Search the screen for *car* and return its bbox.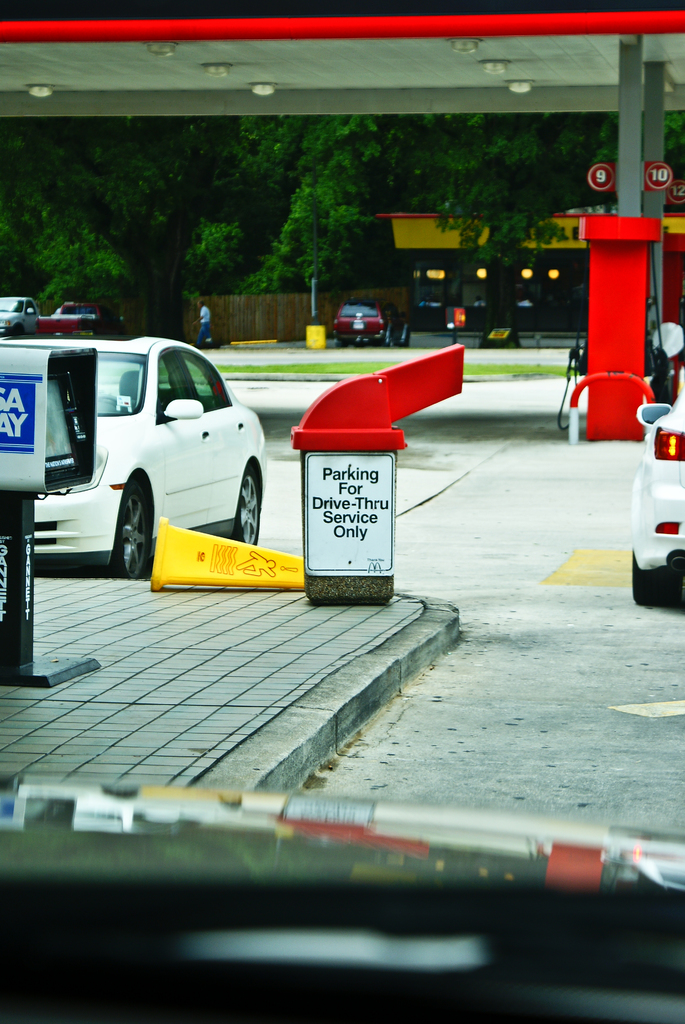
Found: <region>323, 298, 388, 347</region>.
